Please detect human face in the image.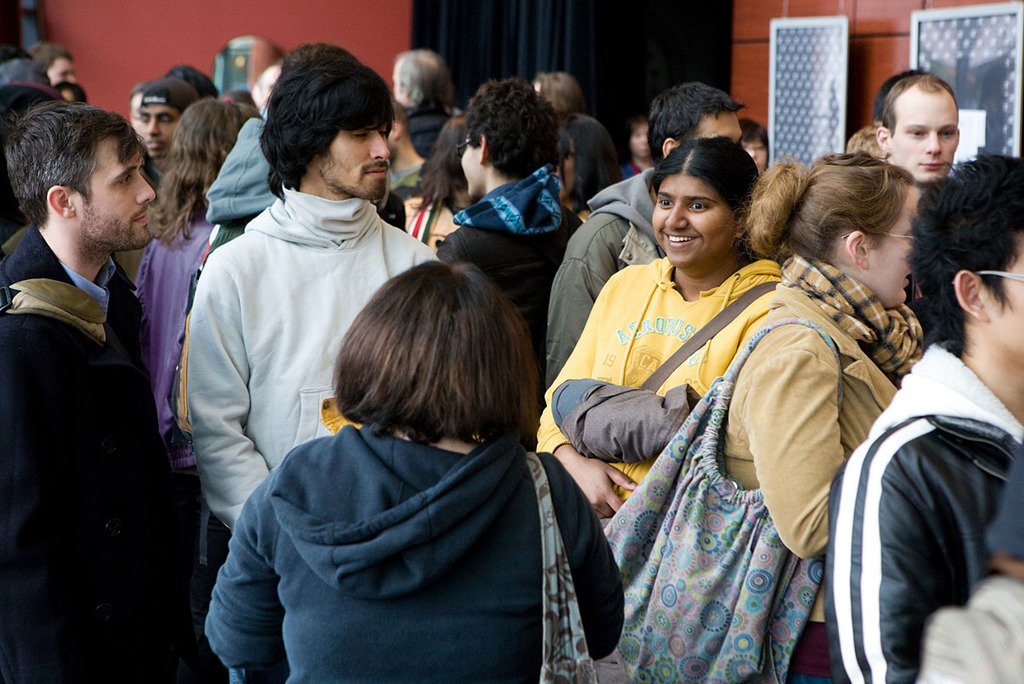
(91,149,153,249).
